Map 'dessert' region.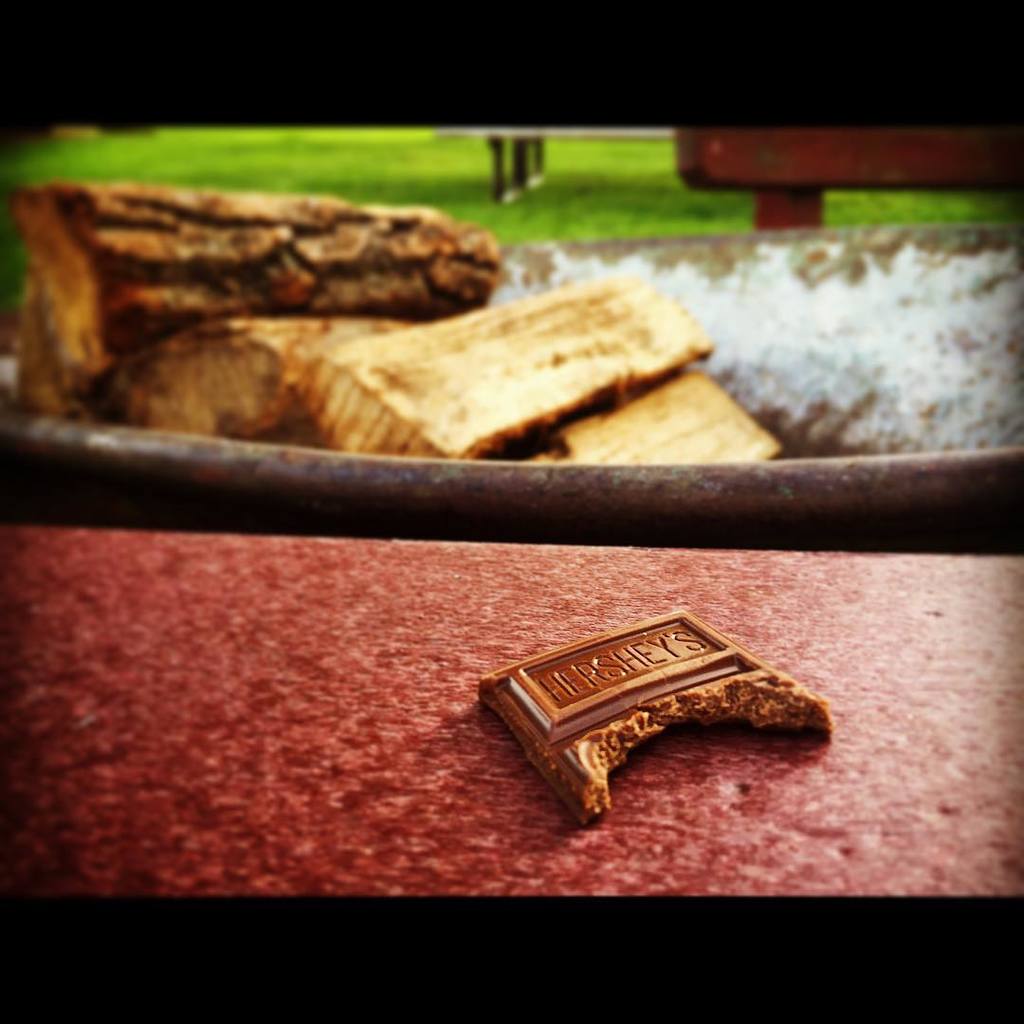
Mapped to [x1=484, y1=609, x2=832, y2=816].
